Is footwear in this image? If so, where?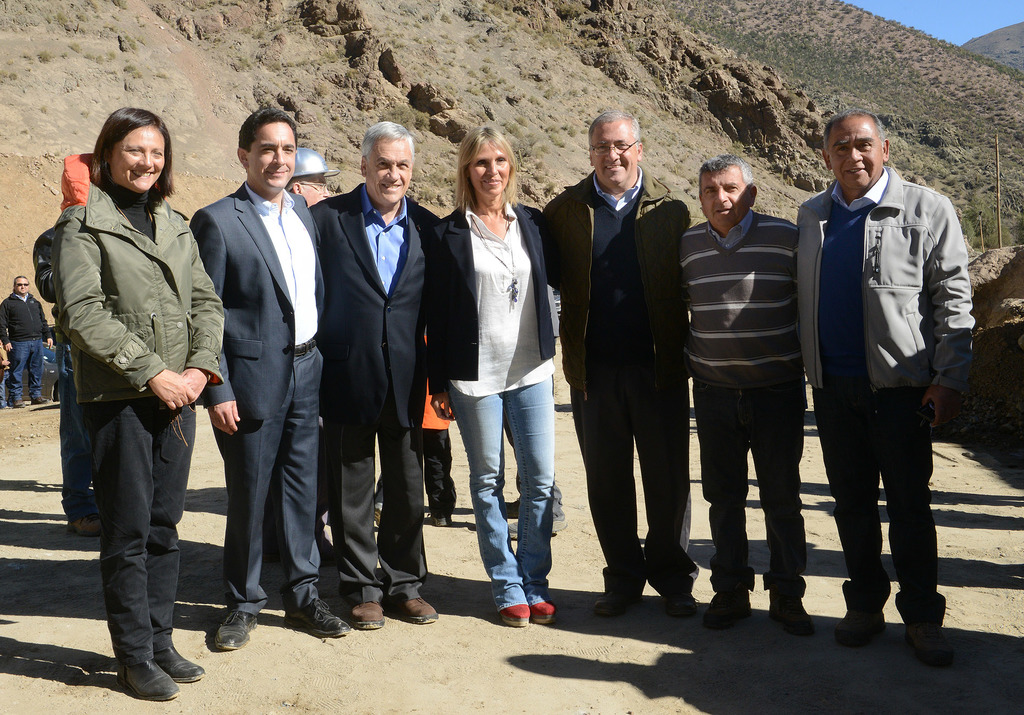
Yes, at rect(833, 608, 887, 646).
